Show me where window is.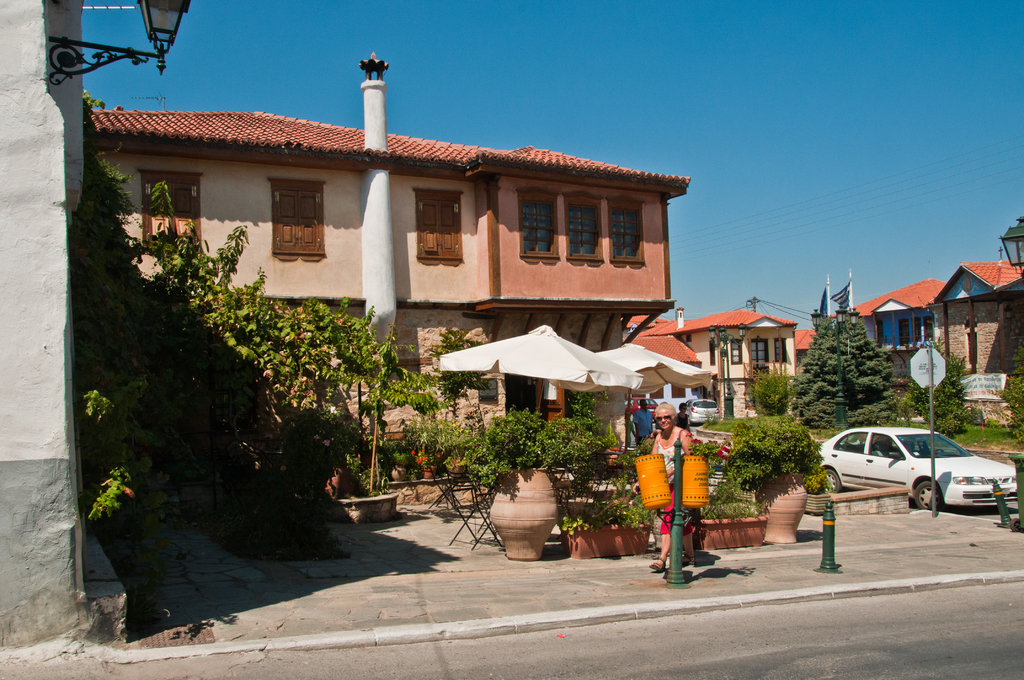
window is at 415/186/467/264.
